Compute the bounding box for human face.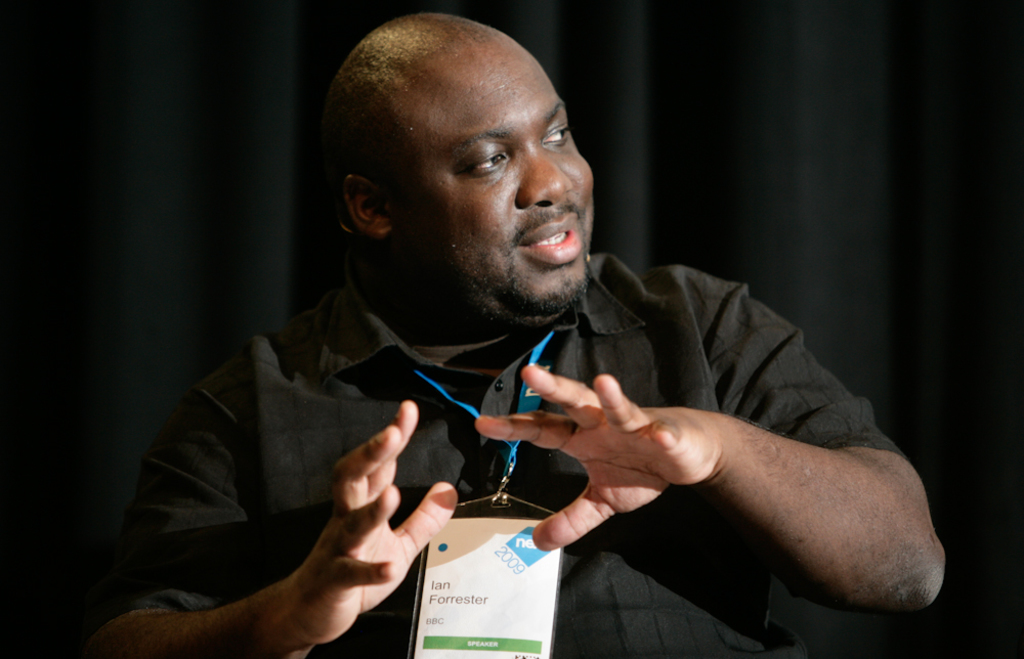
(x1=386, y1=46, x2=596, y2=324).
